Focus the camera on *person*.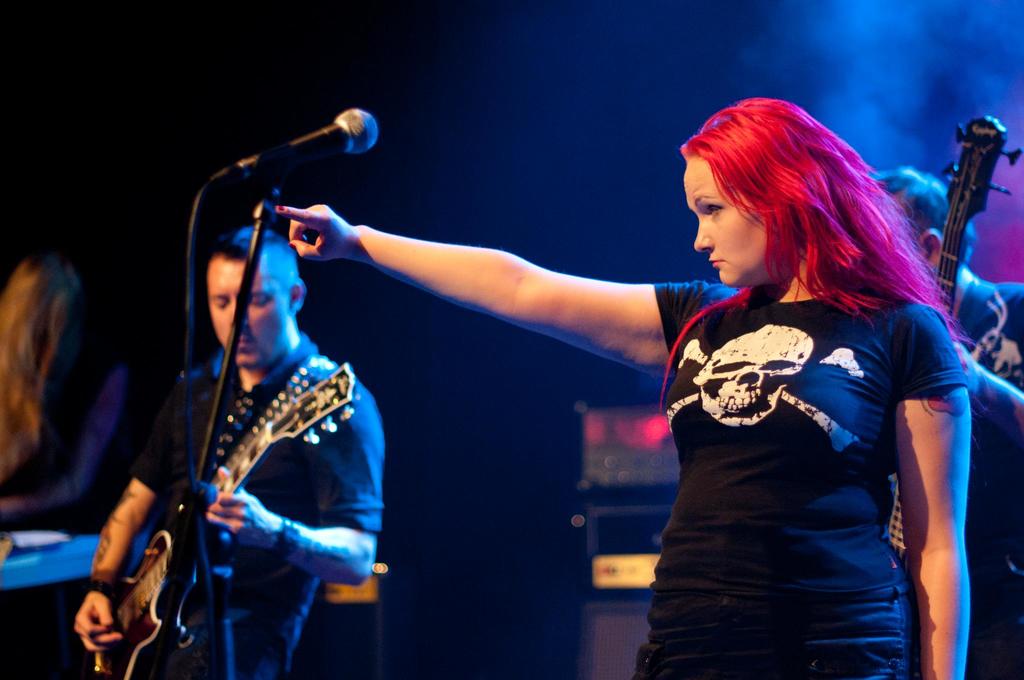
Focus region: l=868, t=164, r=1021, b=679.
